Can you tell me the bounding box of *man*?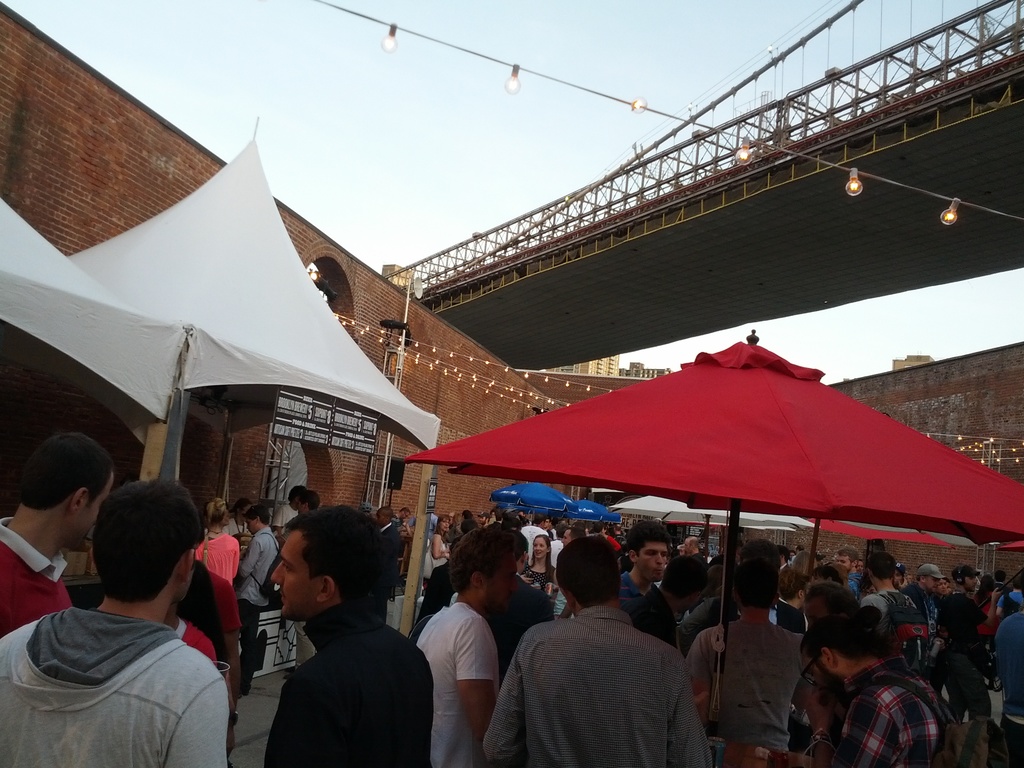
269,485,308,540.
